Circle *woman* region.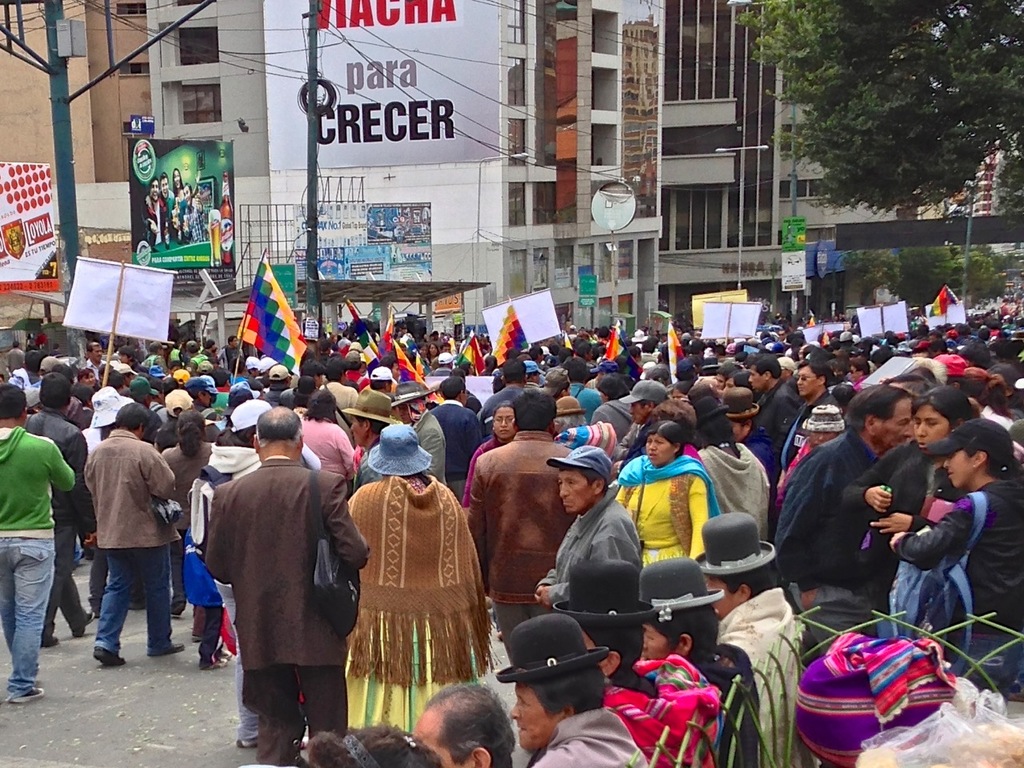
Region: select_region(297, 383, 357, 502).
